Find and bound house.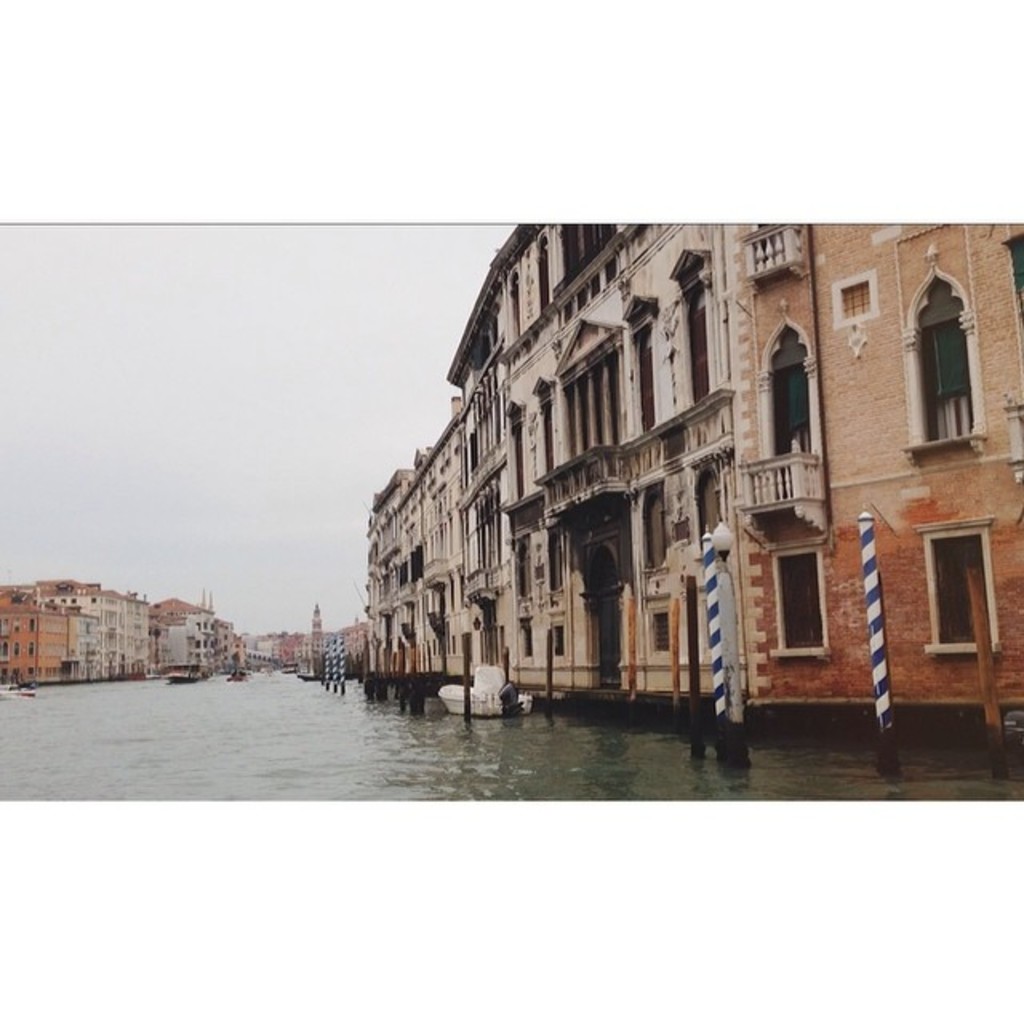
Bound: rect(638, 218, 760, 714).
